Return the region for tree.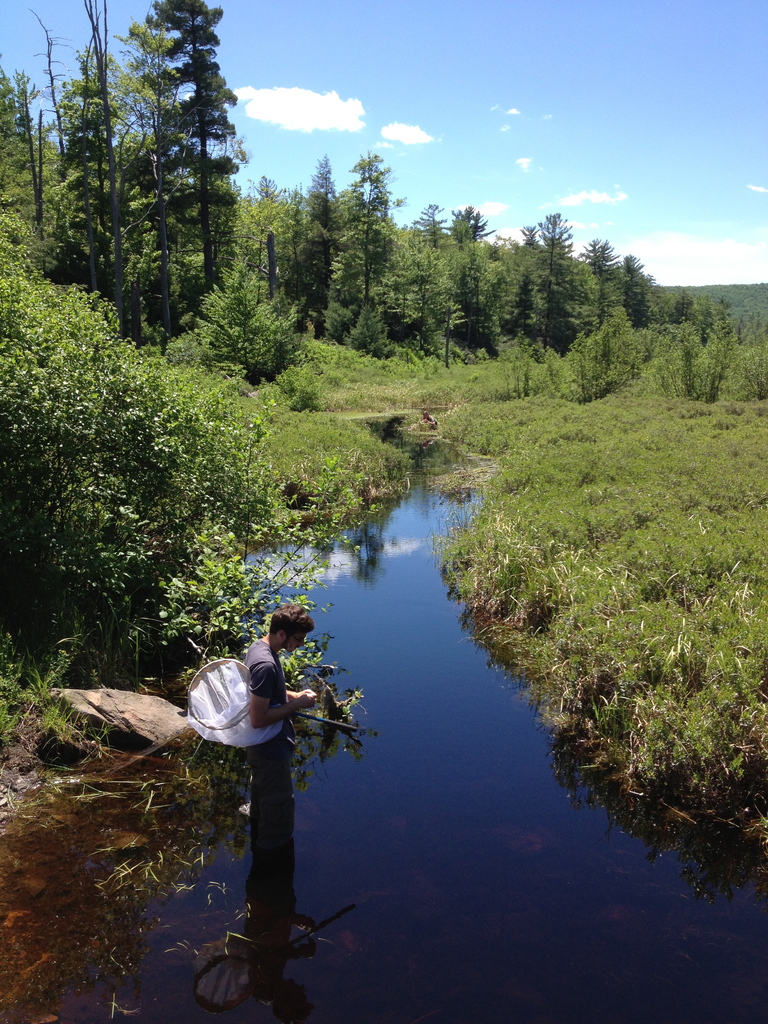
left=490, top=216, right=546, bottom=340.
